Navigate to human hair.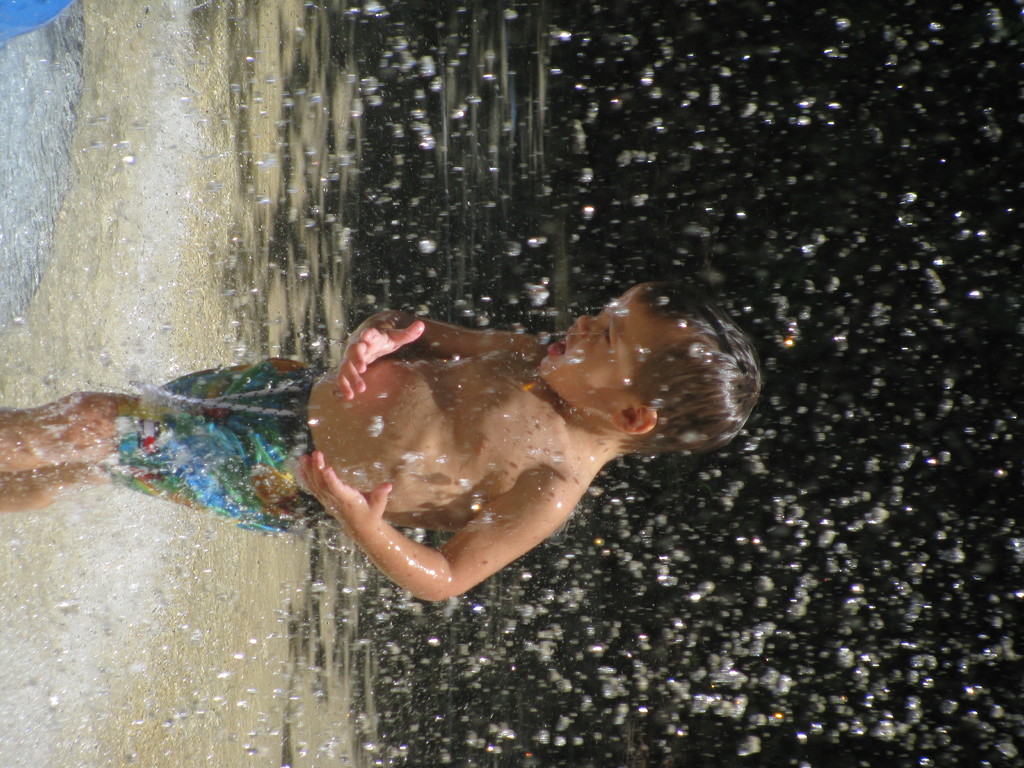
Navigation target: locate(330, 265, 730, 578).
